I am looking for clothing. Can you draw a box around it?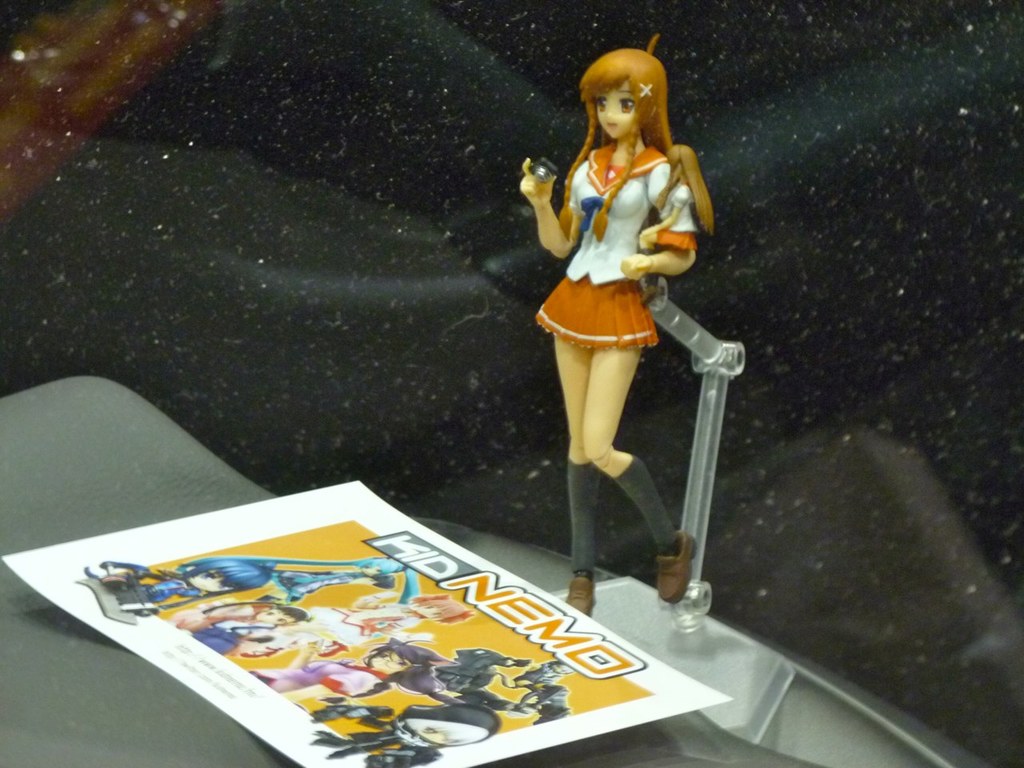
Sure, the bounding box is [518,178,698,377].
